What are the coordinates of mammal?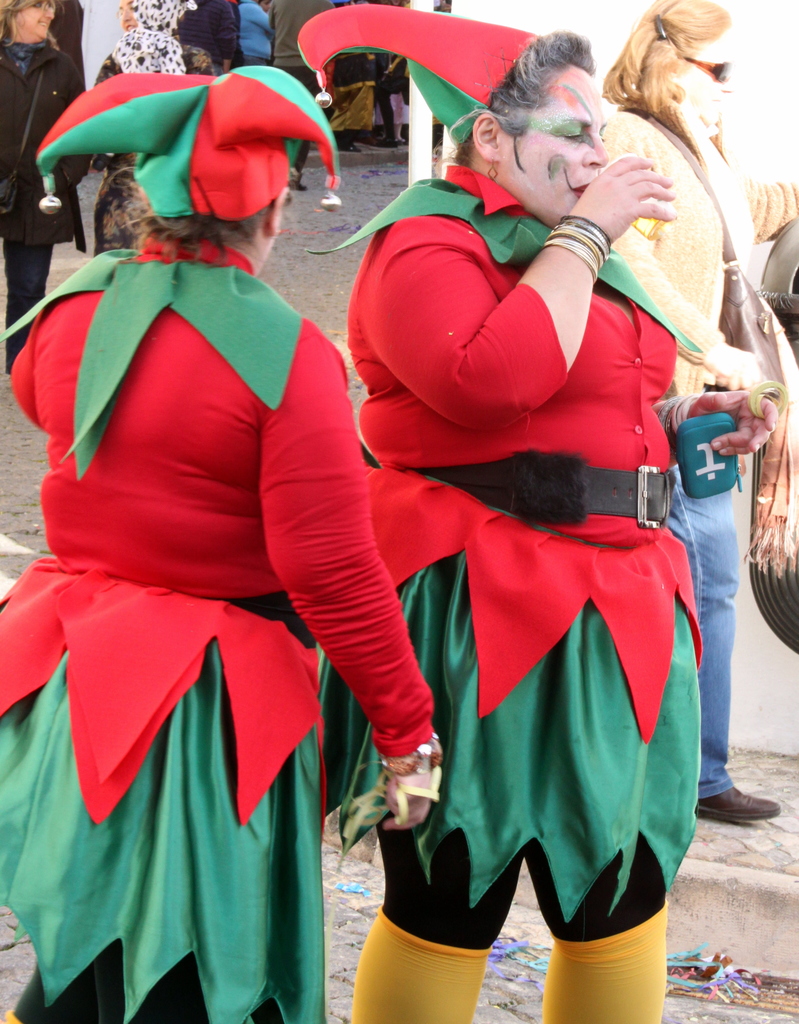
x1=596, y1=0, x2=798, y2=825.
